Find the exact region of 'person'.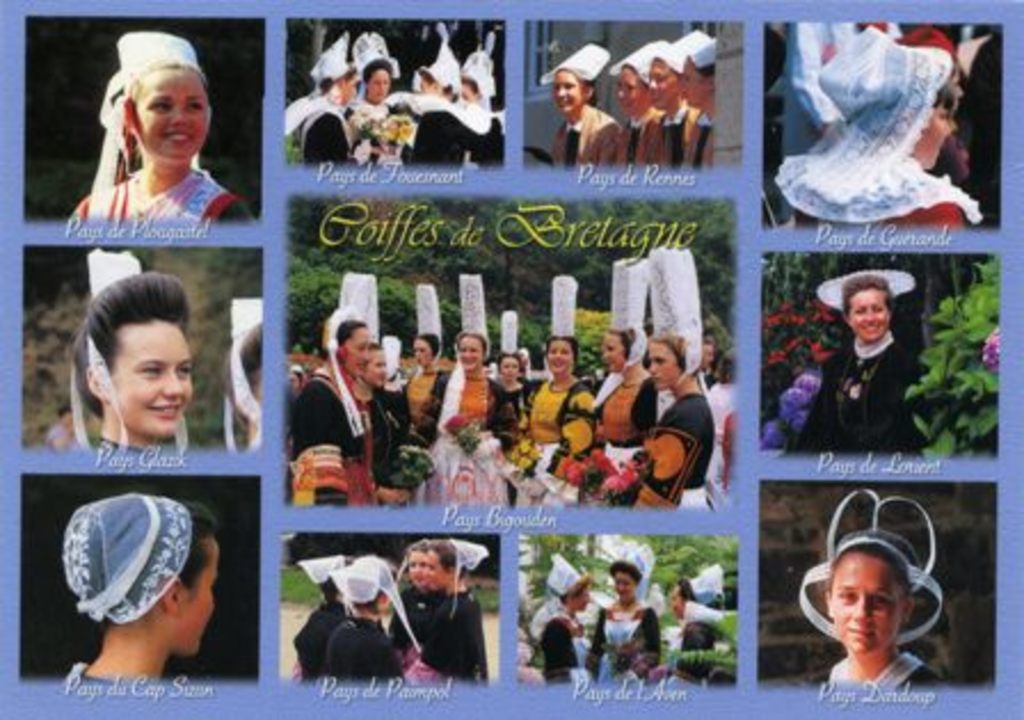
Exact region: {"x1": 800, "y1": 267, "x2": 926, "y2": 453}.
